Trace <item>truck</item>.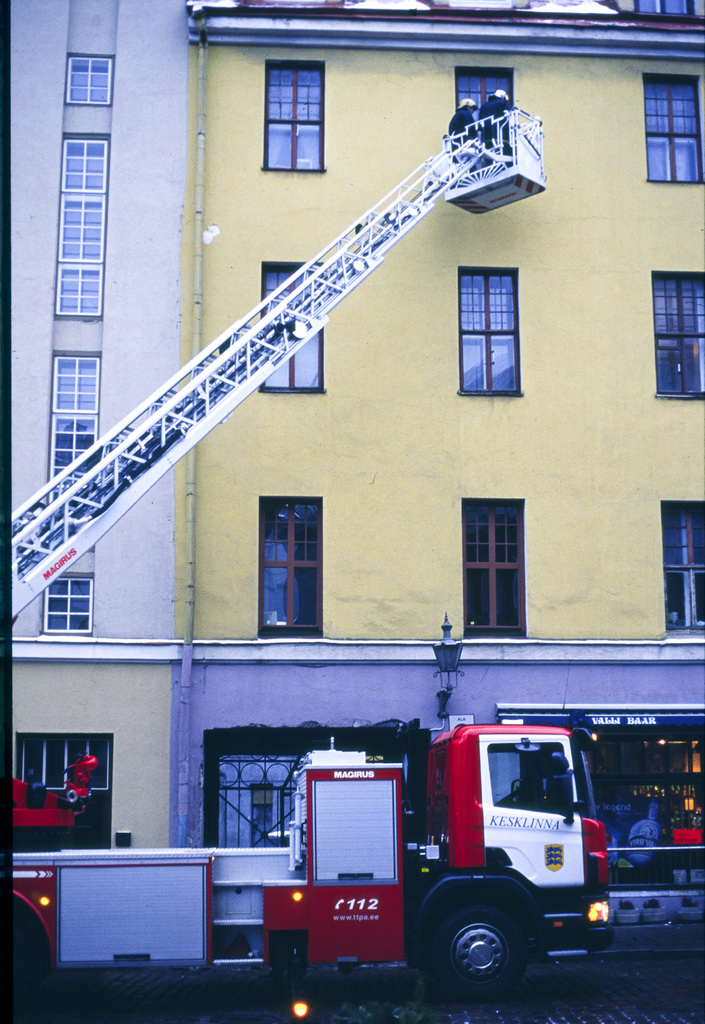
Traced to (4,108,610,1004).
